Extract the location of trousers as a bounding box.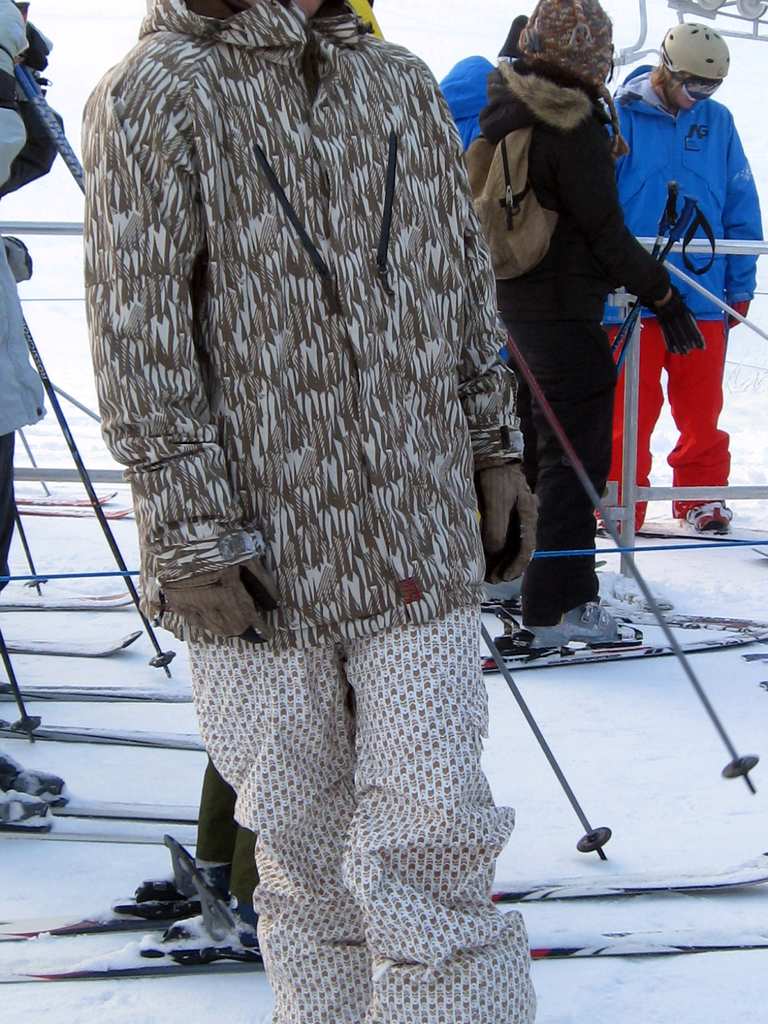
l=0, t=428, r=19, b=606.
